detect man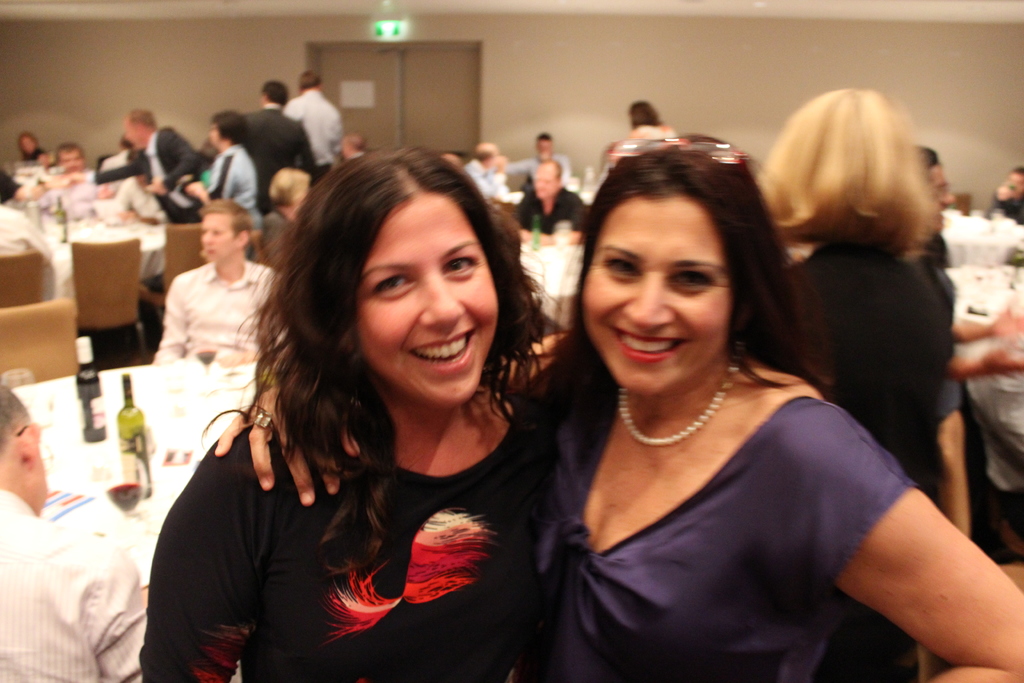
bbox=(499, 128, 564, 177)
